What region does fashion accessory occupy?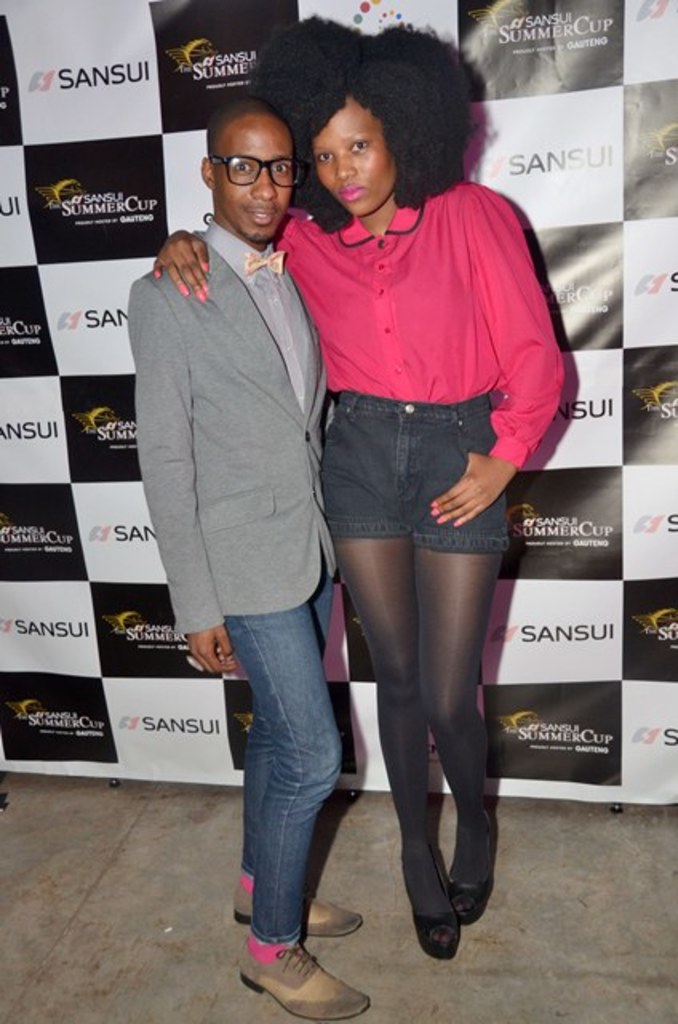
rect(240, 245, 288, 278).
